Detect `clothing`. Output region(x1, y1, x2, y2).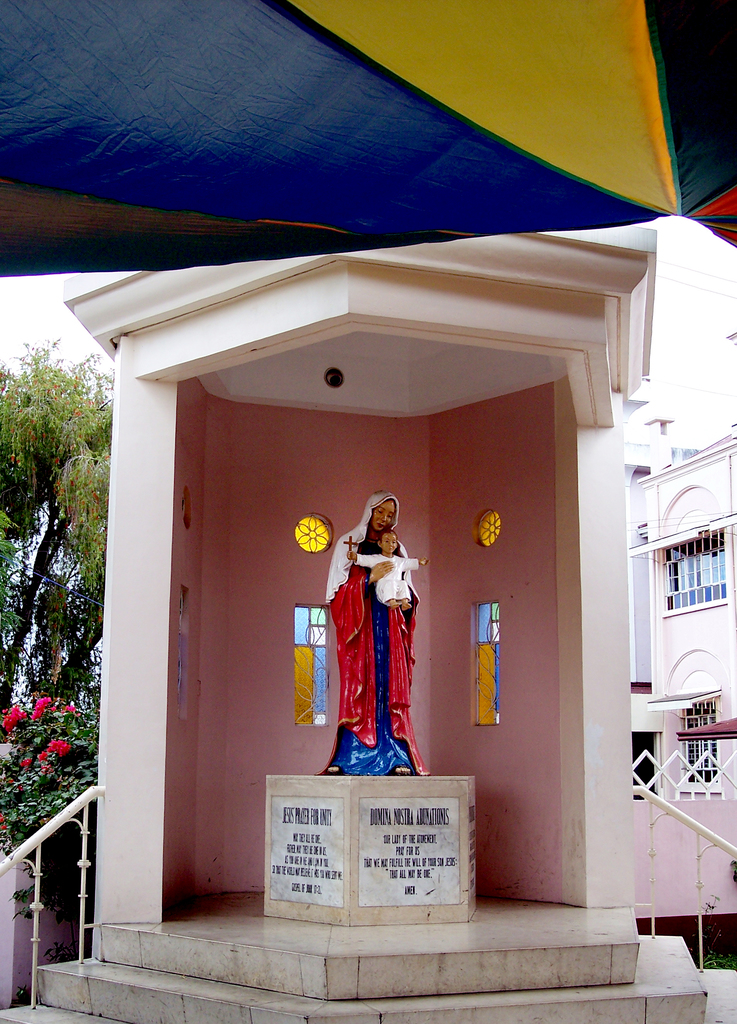
region(304, 527, 433, 762).
